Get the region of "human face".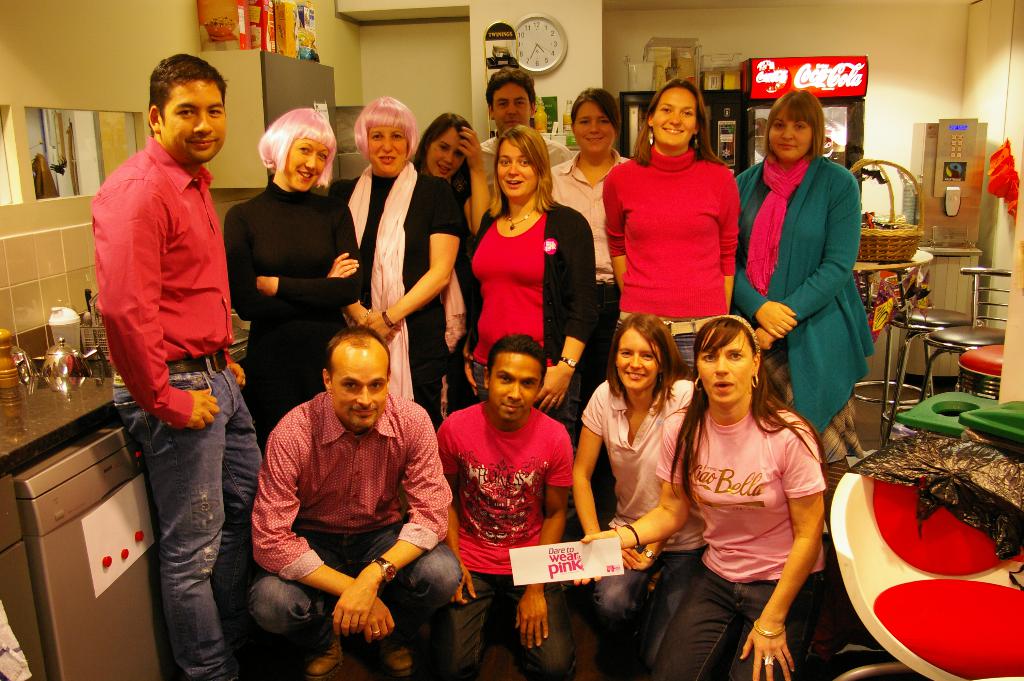
l=488, t=352, r=539, b=421.
